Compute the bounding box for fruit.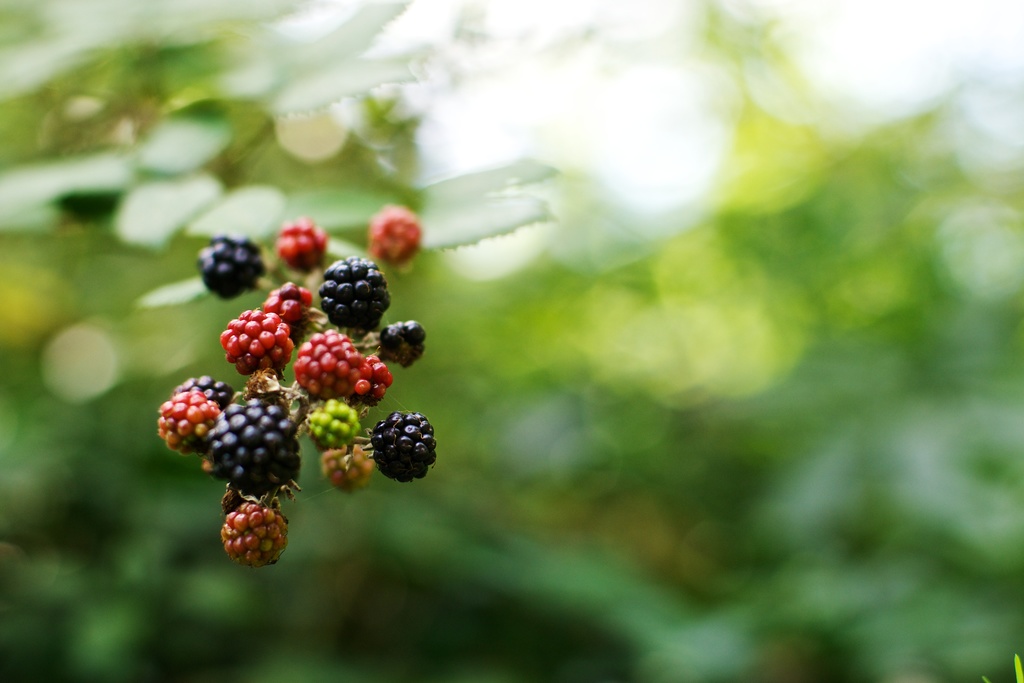
317, 256, 392, 329.
